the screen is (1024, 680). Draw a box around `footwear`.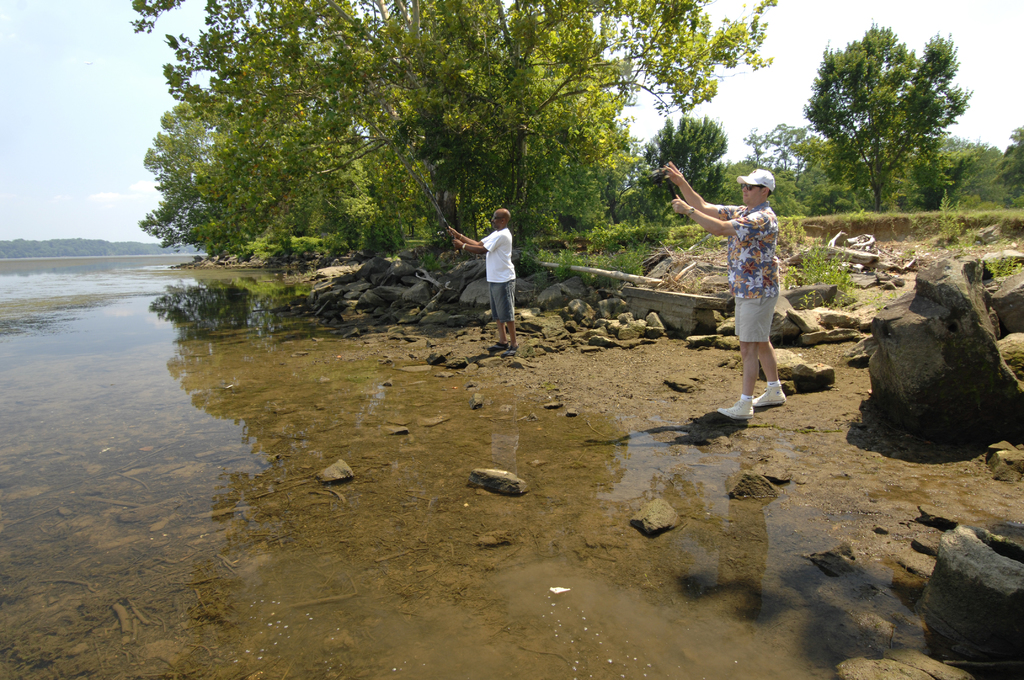
<bbox>719, 393, 756, 417</bbox>.
